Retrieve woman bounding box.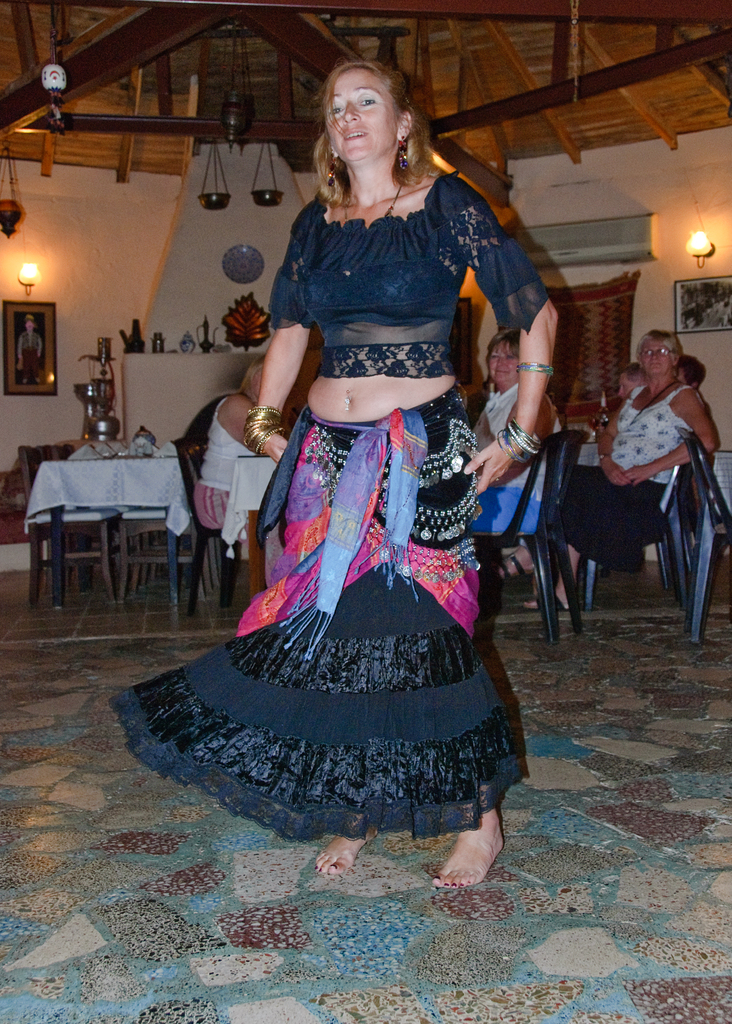
Bounding box: bbox=[176, 29, 528, 905].
